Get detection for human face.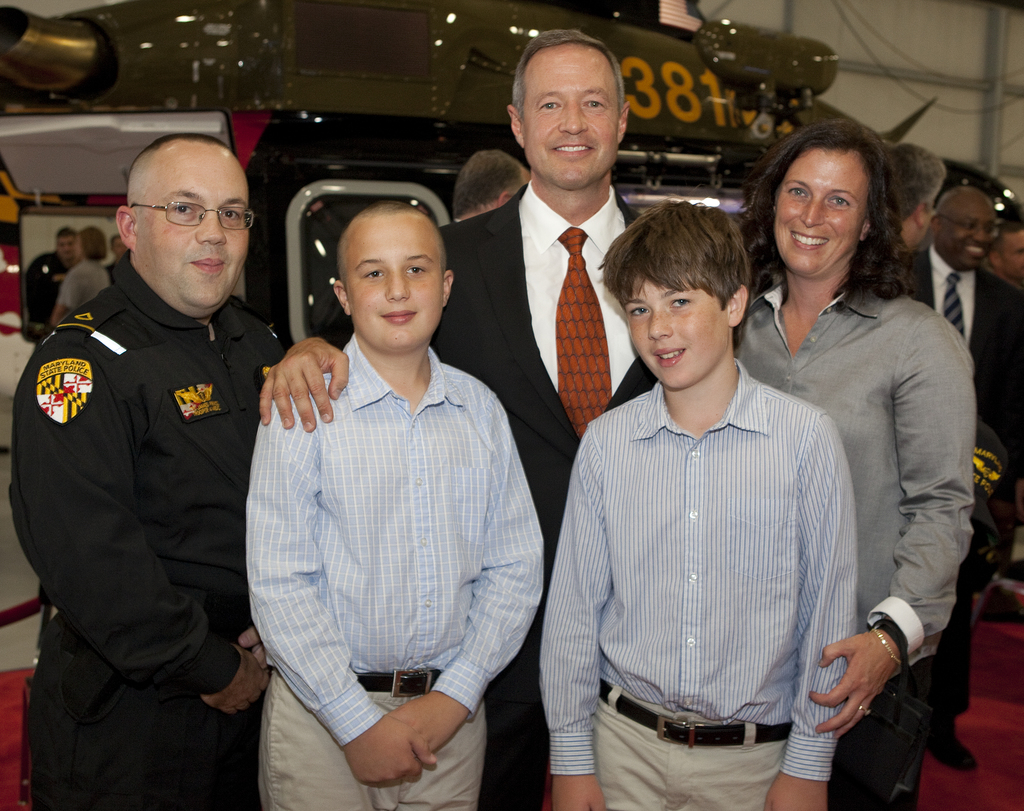
Detection: (625,280,726,385).
